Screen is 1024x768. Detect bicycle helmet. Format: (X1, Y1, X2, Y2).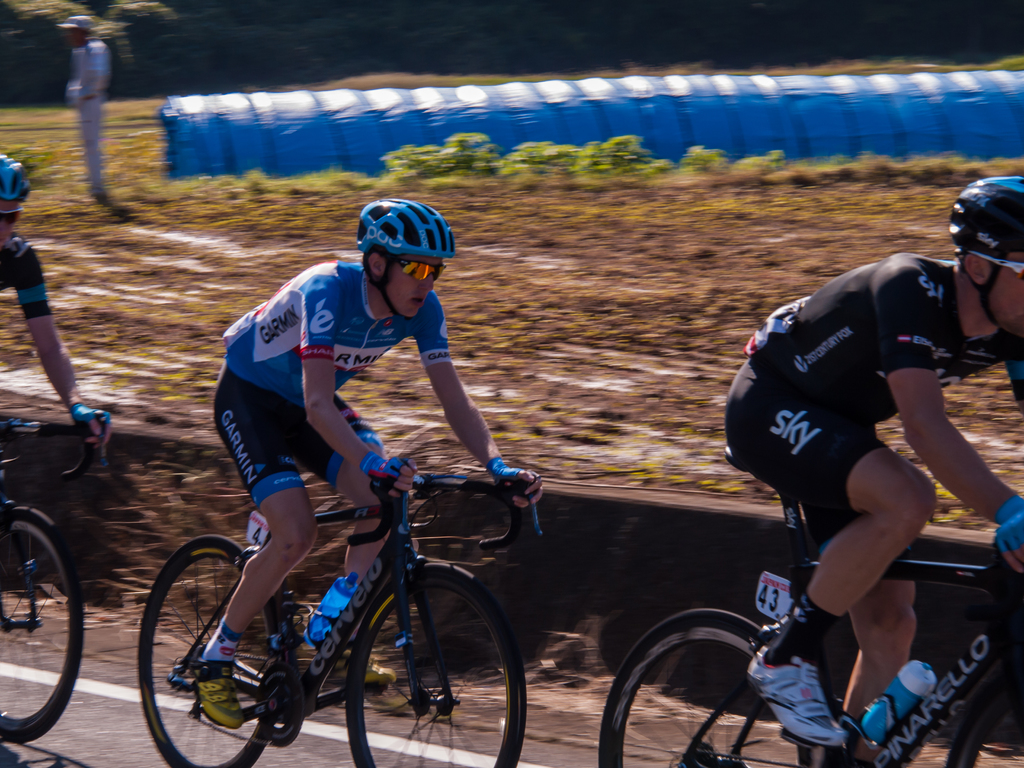
(0, 147, 24, 200).
